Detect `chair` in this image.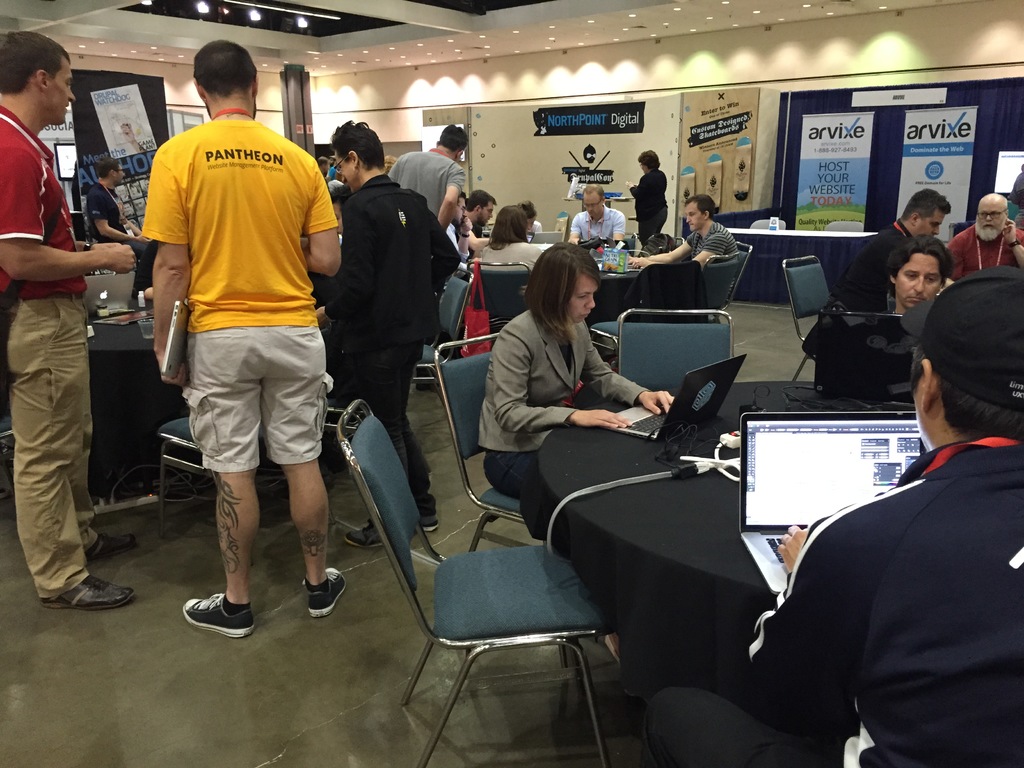
Detection: (left=158, top=317, right=333, bottom=546).
